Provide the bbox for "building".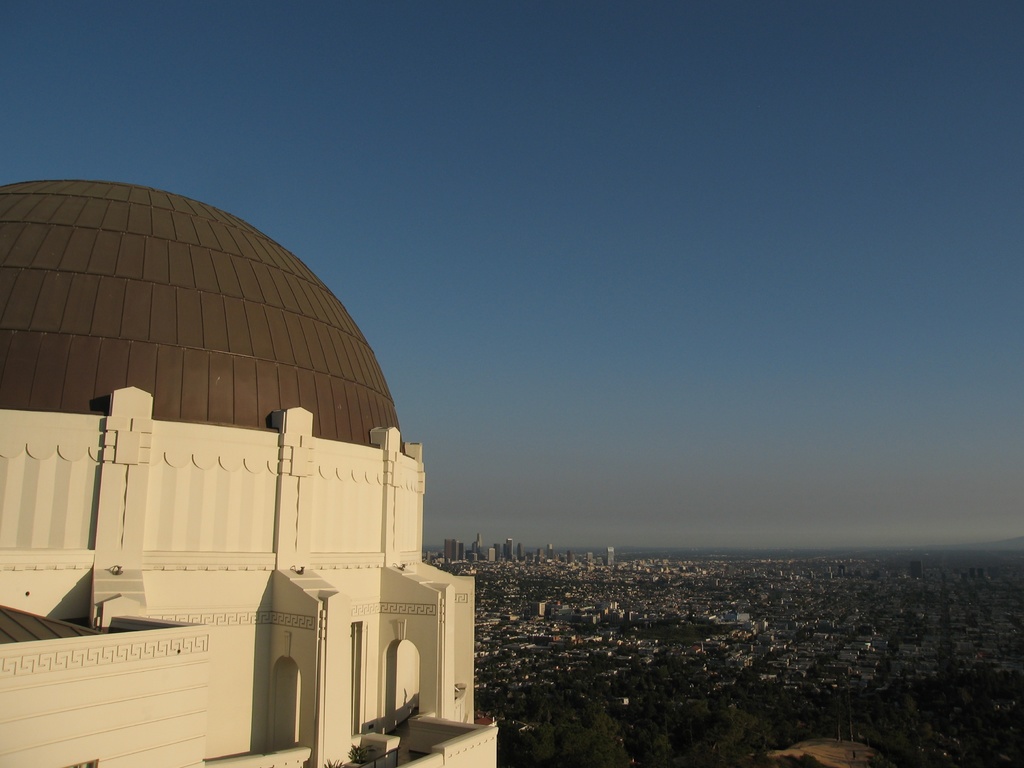
0,170,498,767.
